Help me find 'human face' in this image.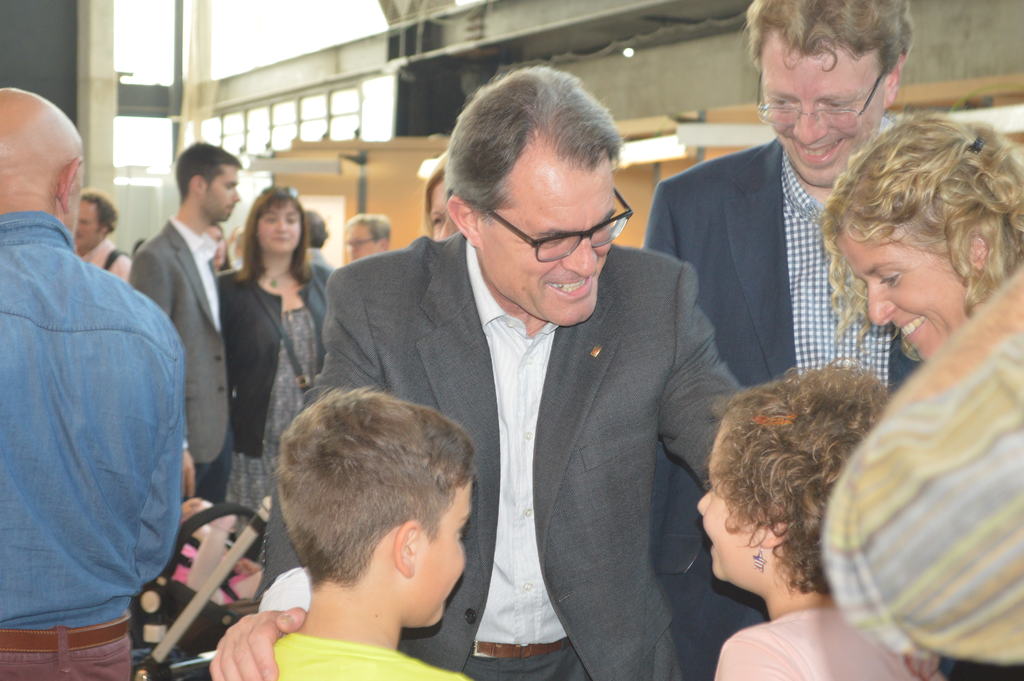
Found it: x1=755 y1=54 x2=885 y2=185.
